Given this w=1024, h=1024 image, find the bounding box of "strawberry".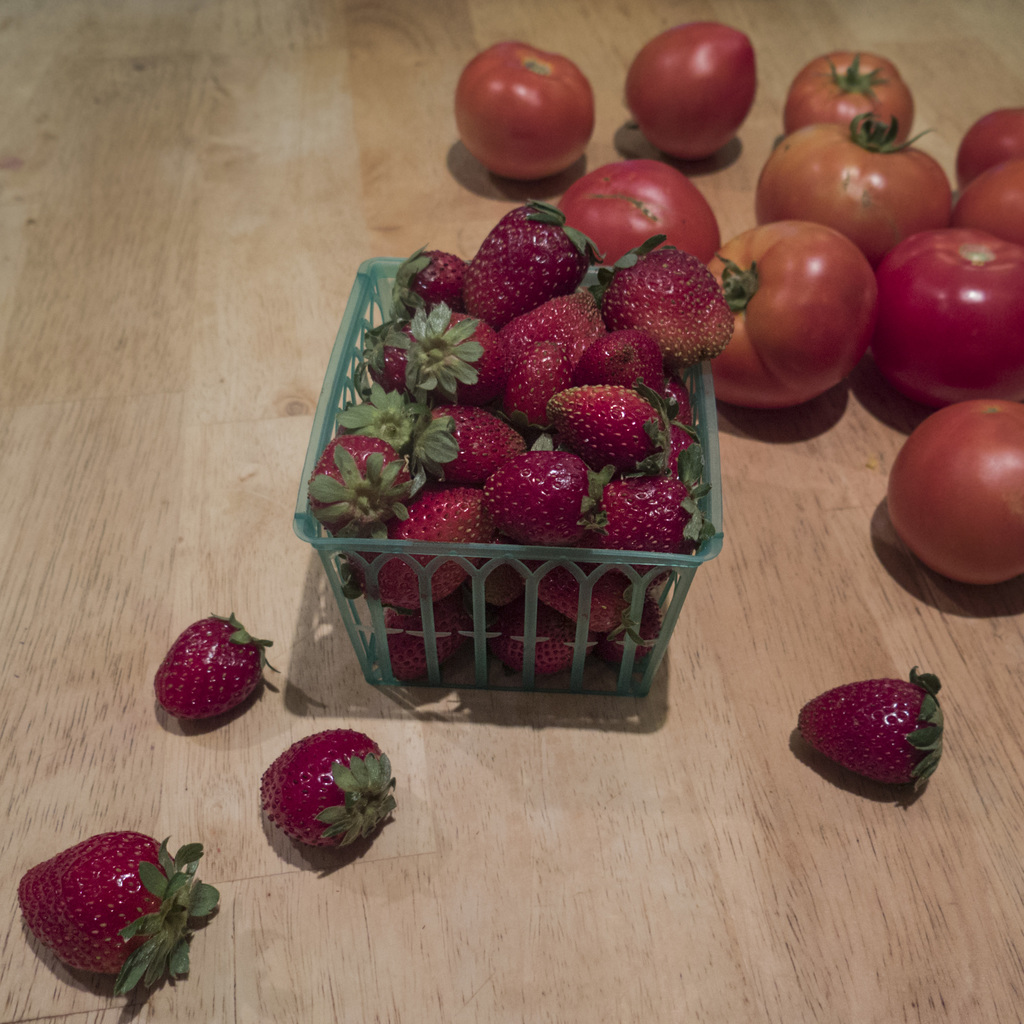
BBox(256, 721, 392, 856).
